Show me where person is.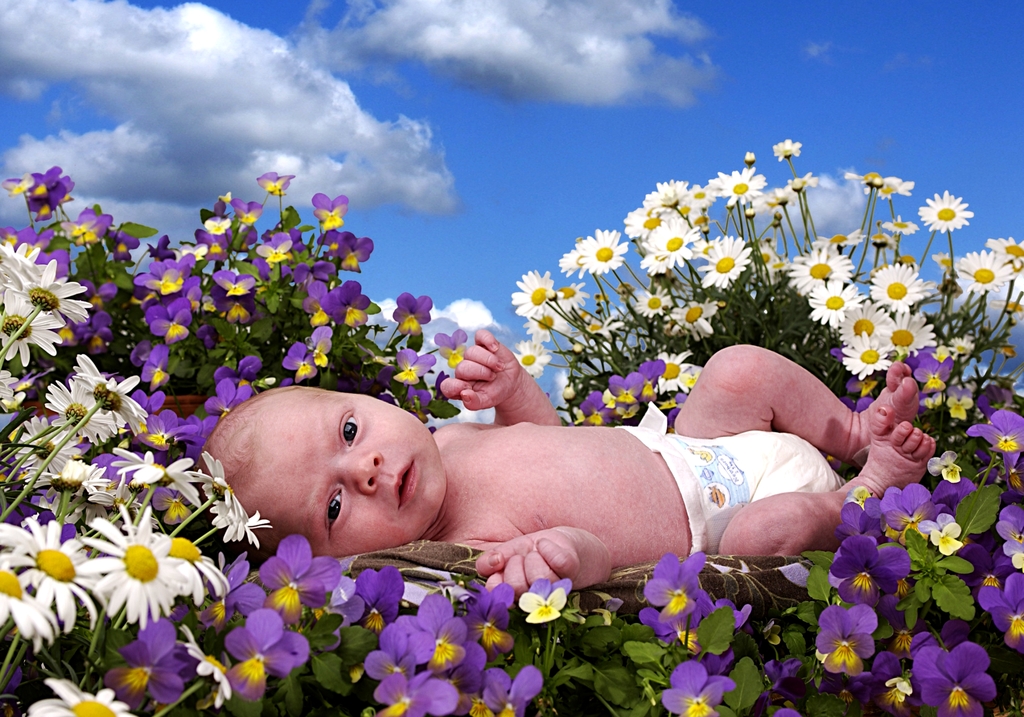
person is at pyautogui.locateOnScreen(202, 326, 947, 600).
